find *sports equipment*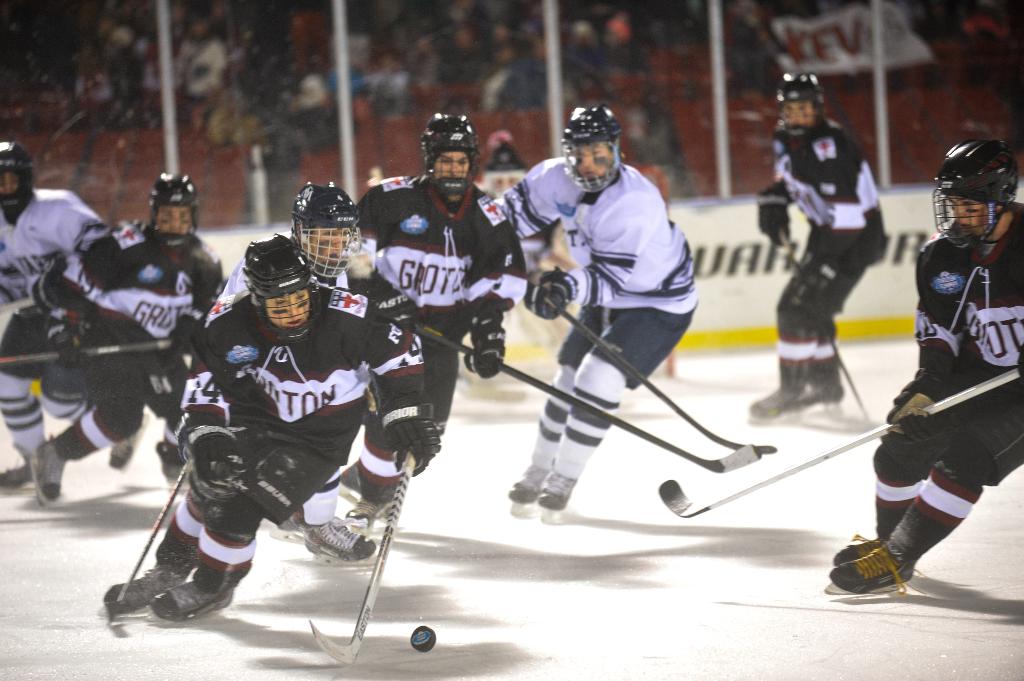
369:367:438:473
